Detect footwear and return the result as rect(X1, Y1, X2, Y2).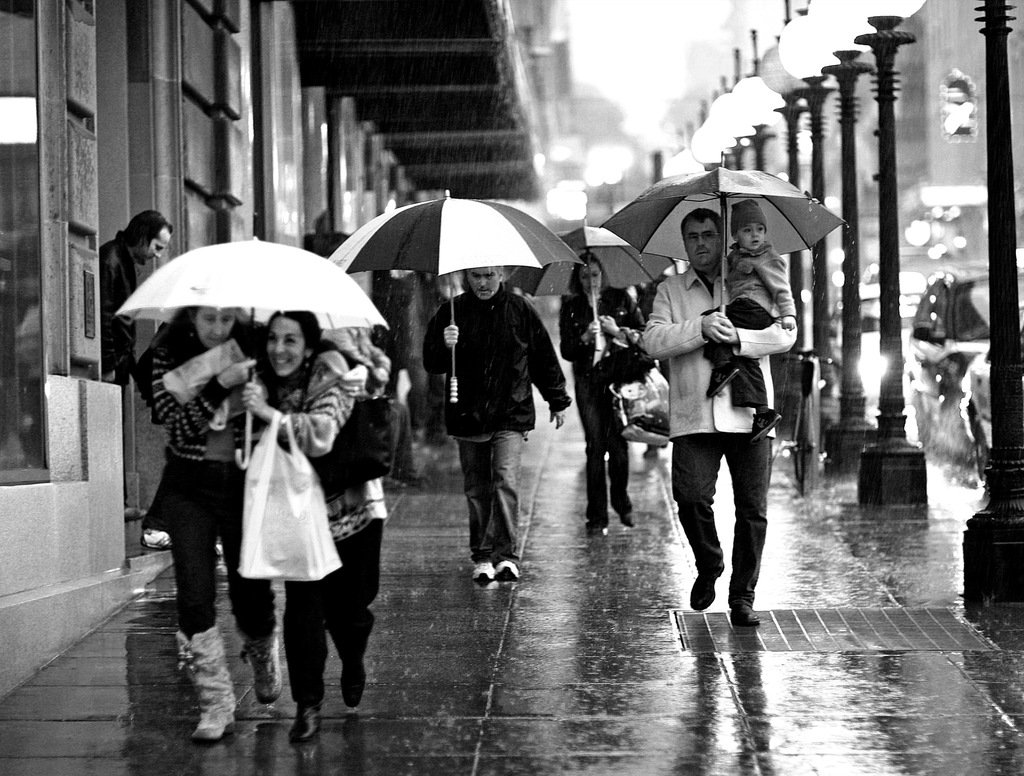
rect(495, 559, 522, 585).
